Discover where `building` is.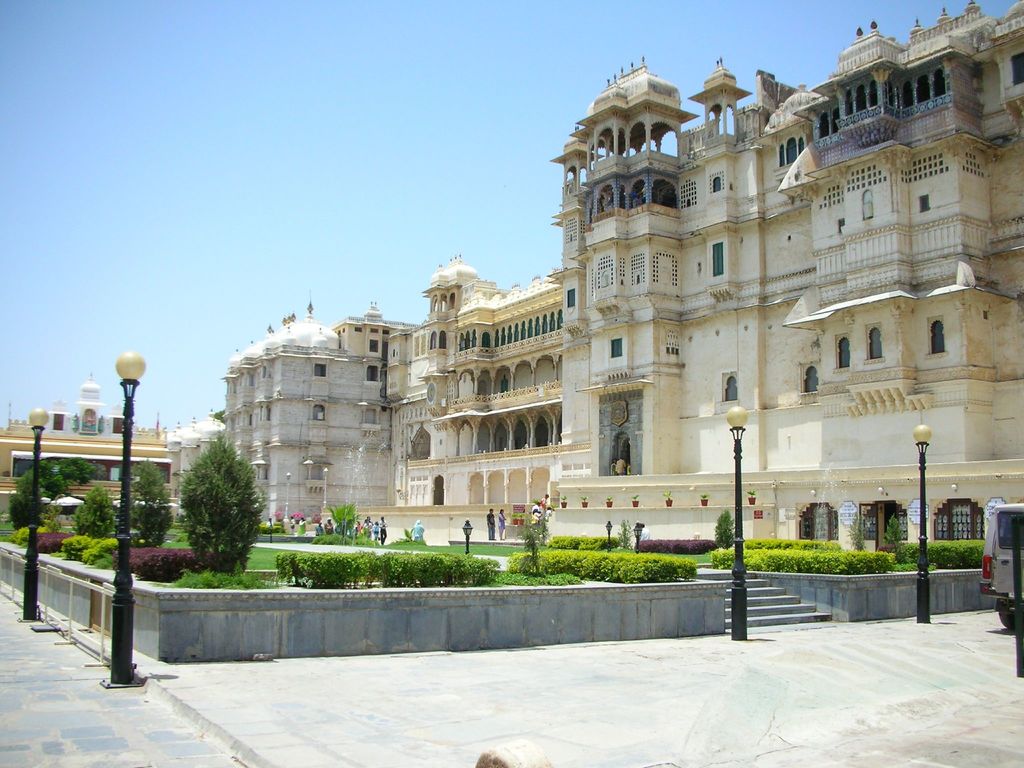
Discovered at rect(220, 0, 1023, 552).
